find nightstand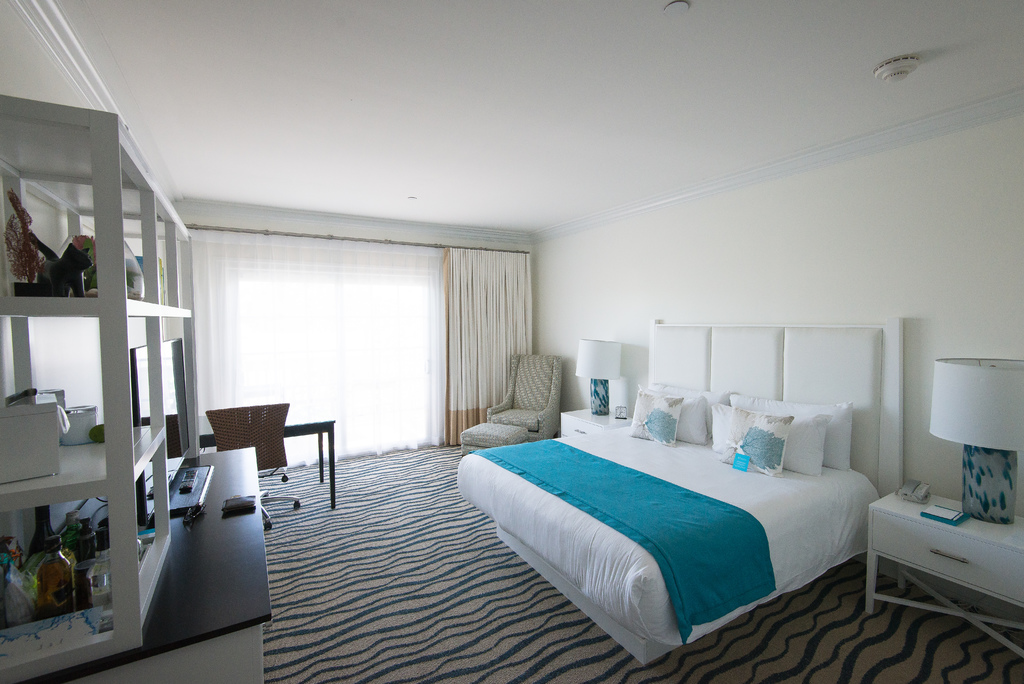
[871, 465, 1015, 660]
